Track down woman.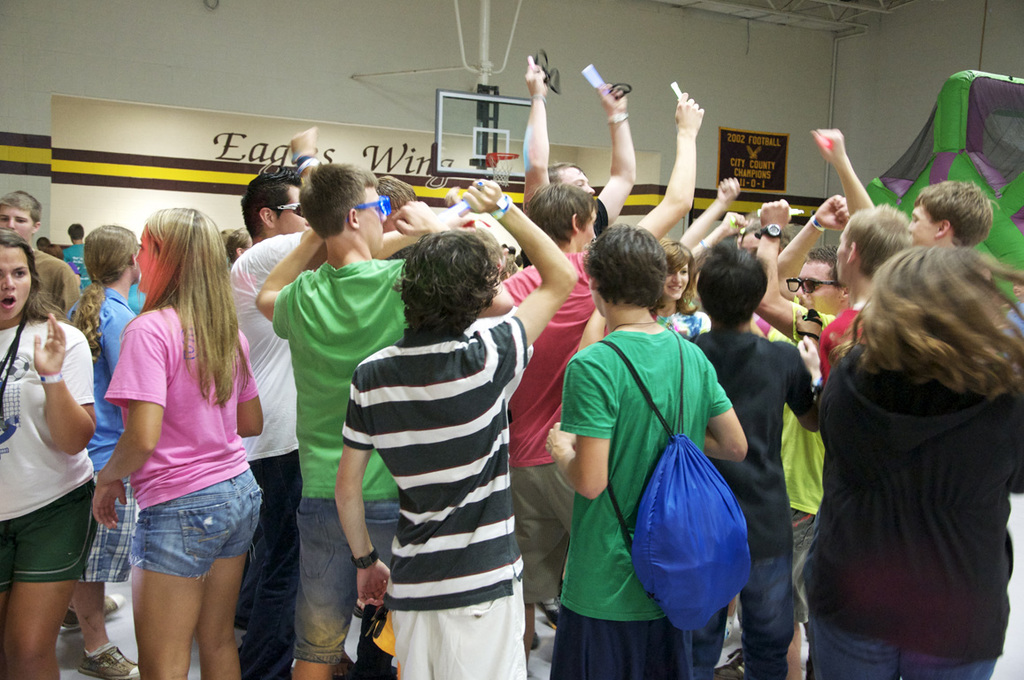
Tracked to x1=89, y1=202, x2=271, y2=679.
